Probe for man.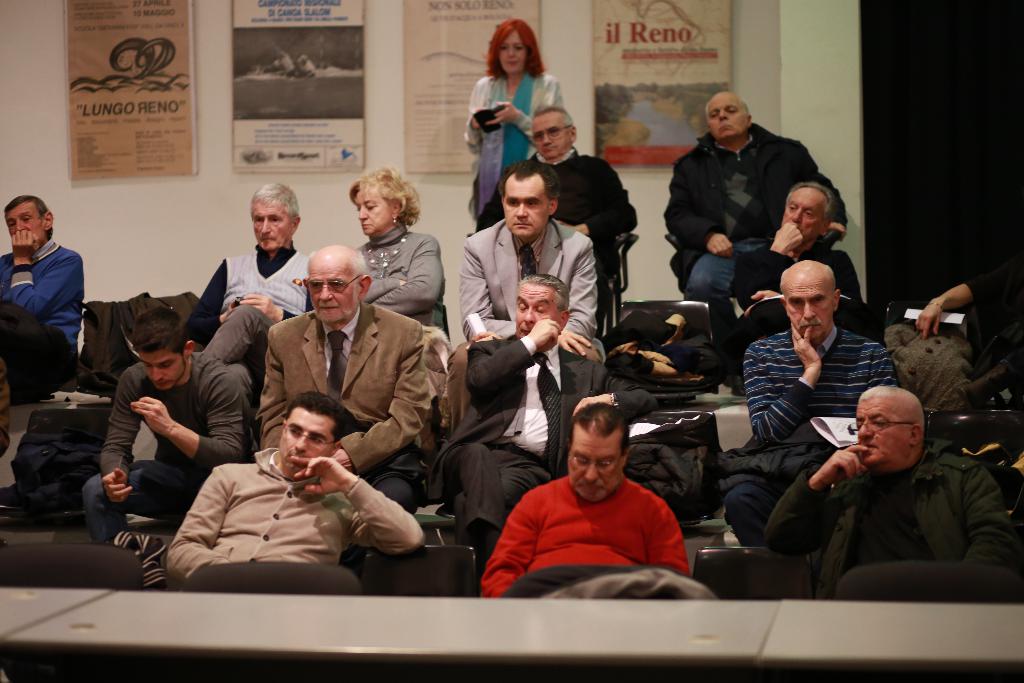
Probe result: (left=44, top=296, right=252, bottom=570).
